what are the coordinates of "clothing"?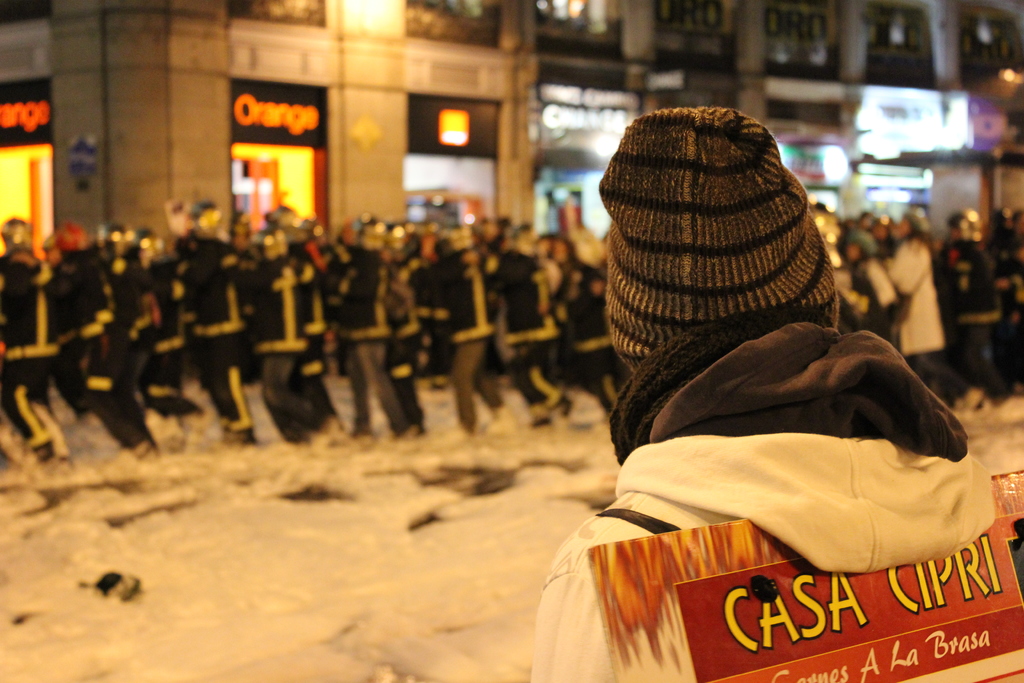
Rect(0, 214, 60, 468).
